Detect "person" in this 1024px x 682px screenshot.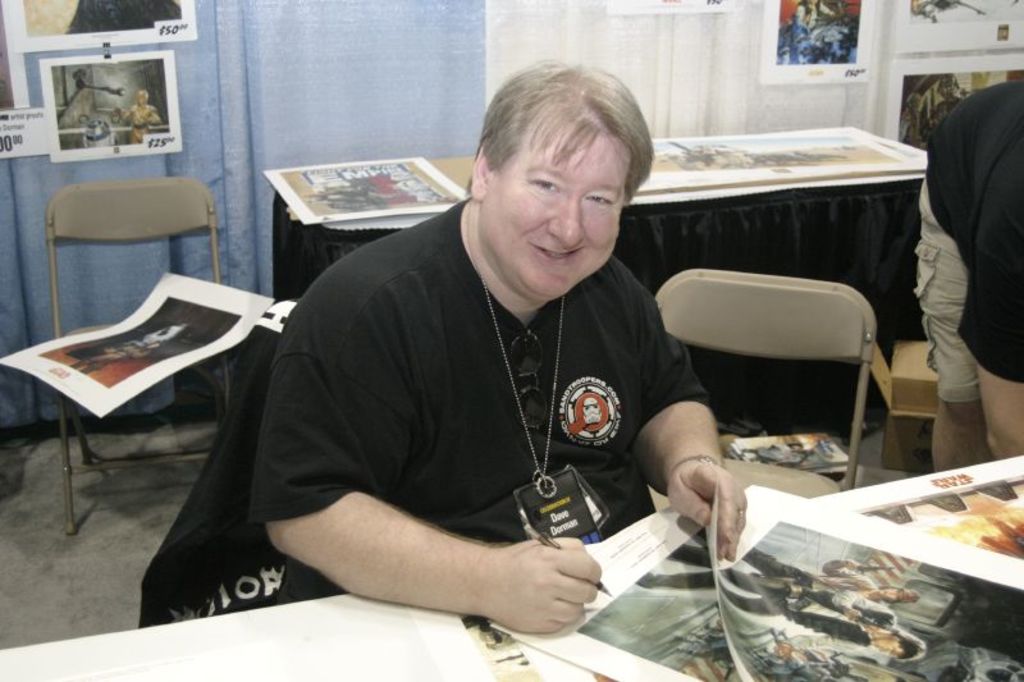
Detection: x1=717 y1=572 x2=931 y2=654.
